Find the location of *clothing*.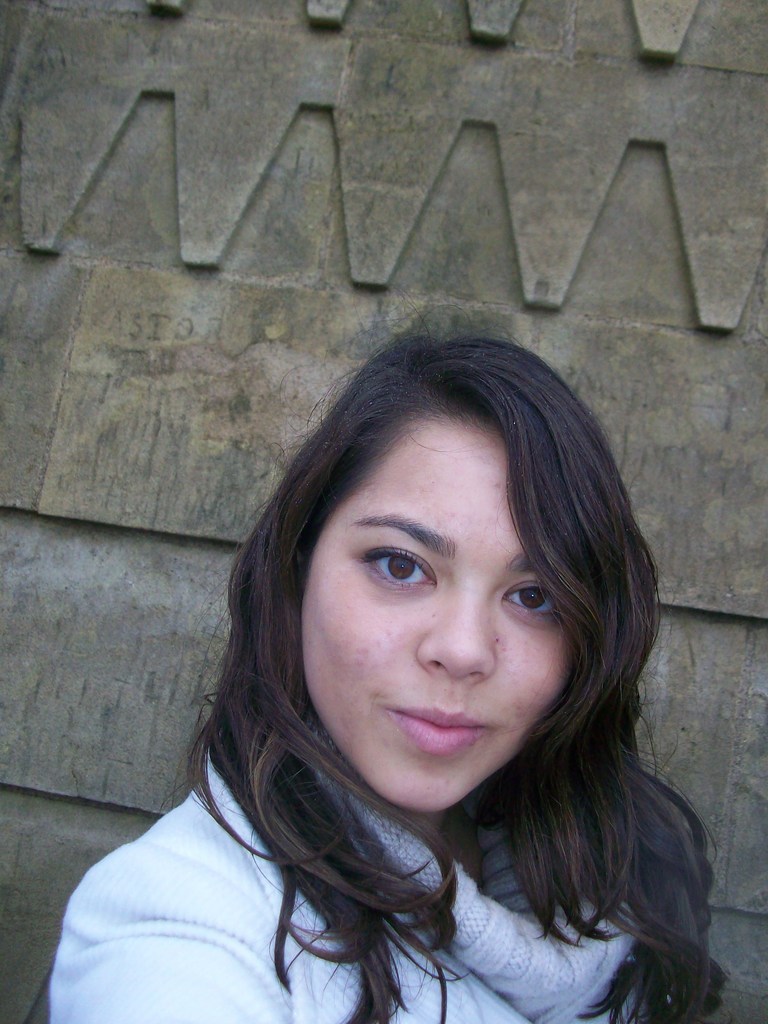
Location: bbox=[14, 681, 767, 1016].
